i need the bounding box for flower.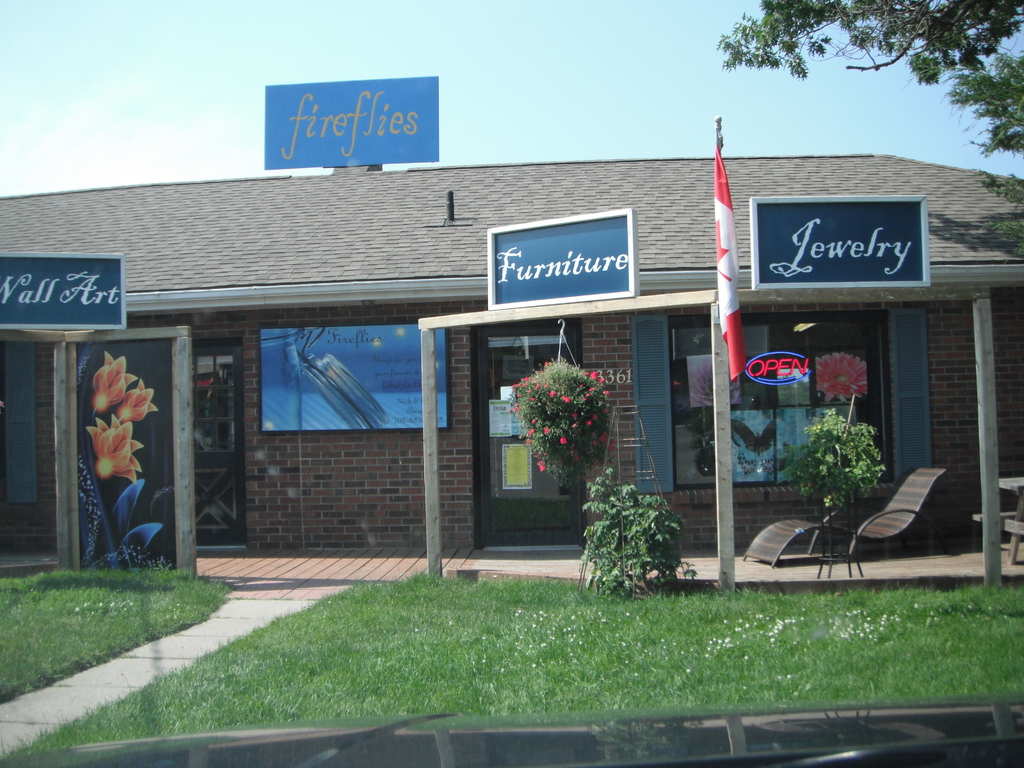
Here it is: x1=544, y1=393, x2=554, y2=397.
